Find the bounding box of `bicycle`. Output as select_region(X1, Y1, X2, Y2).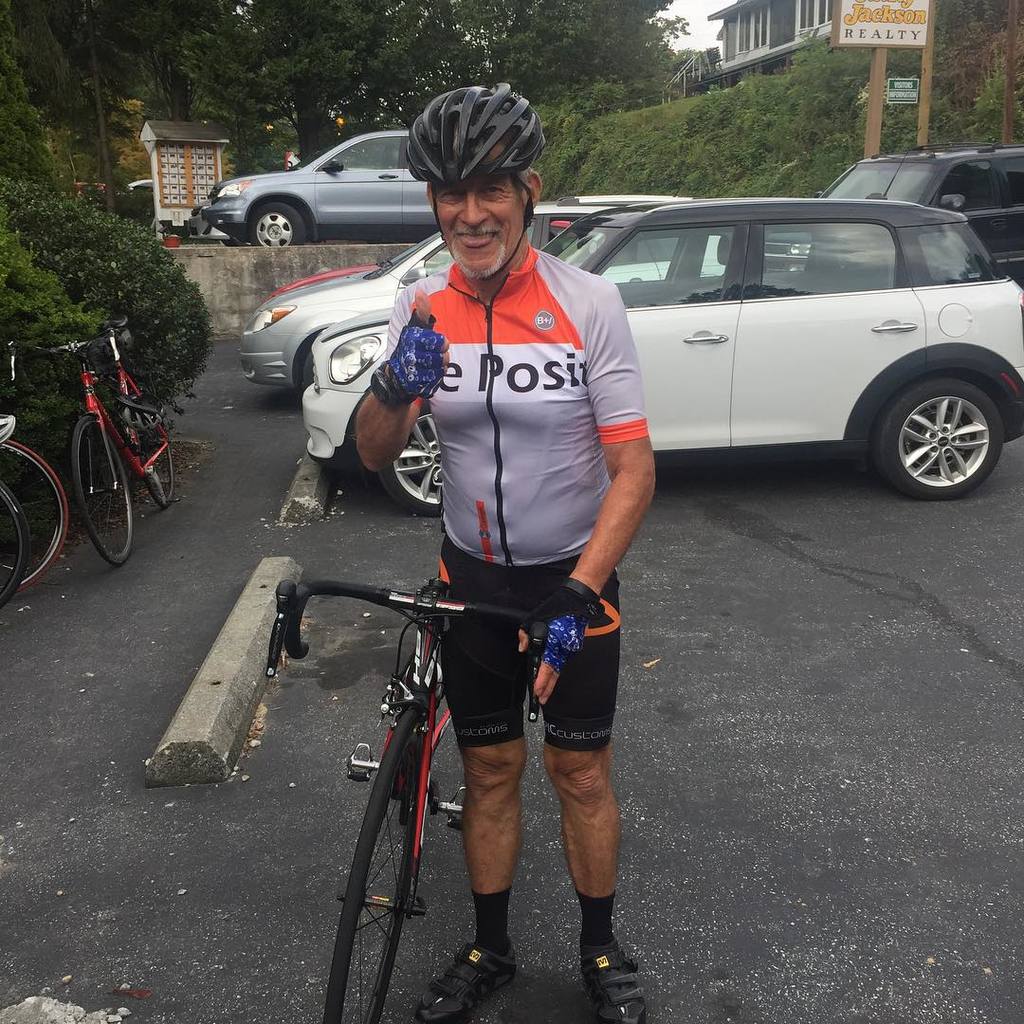
select_region(0, 482, 34, 614).
